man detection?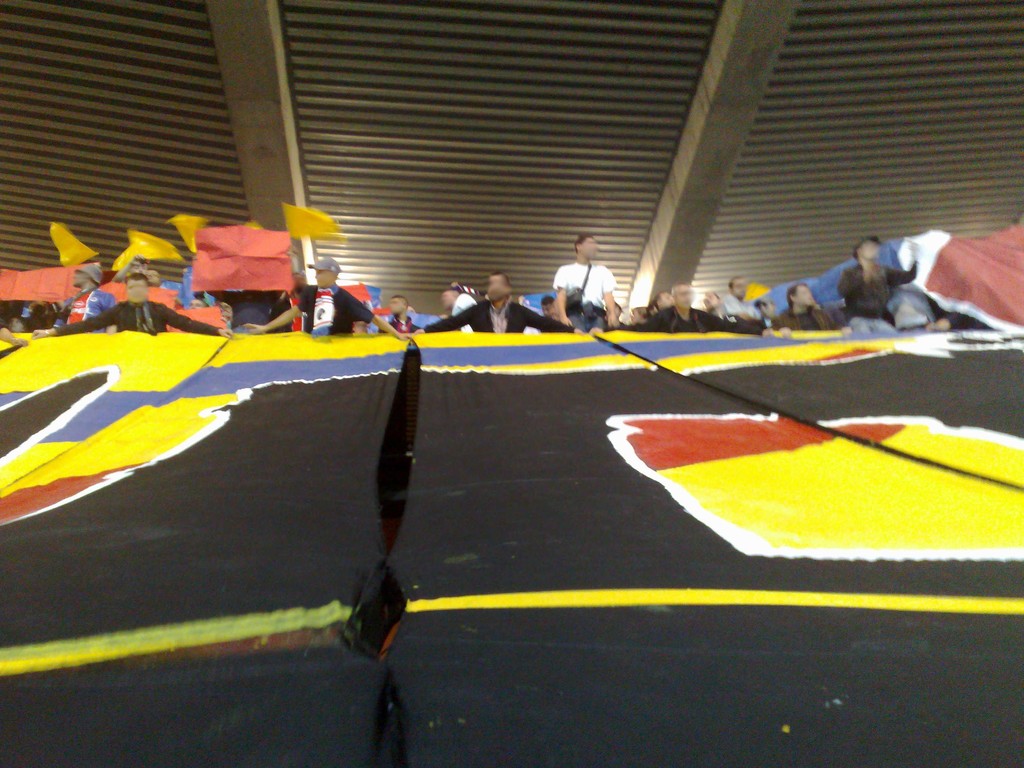
29 264 235 340
